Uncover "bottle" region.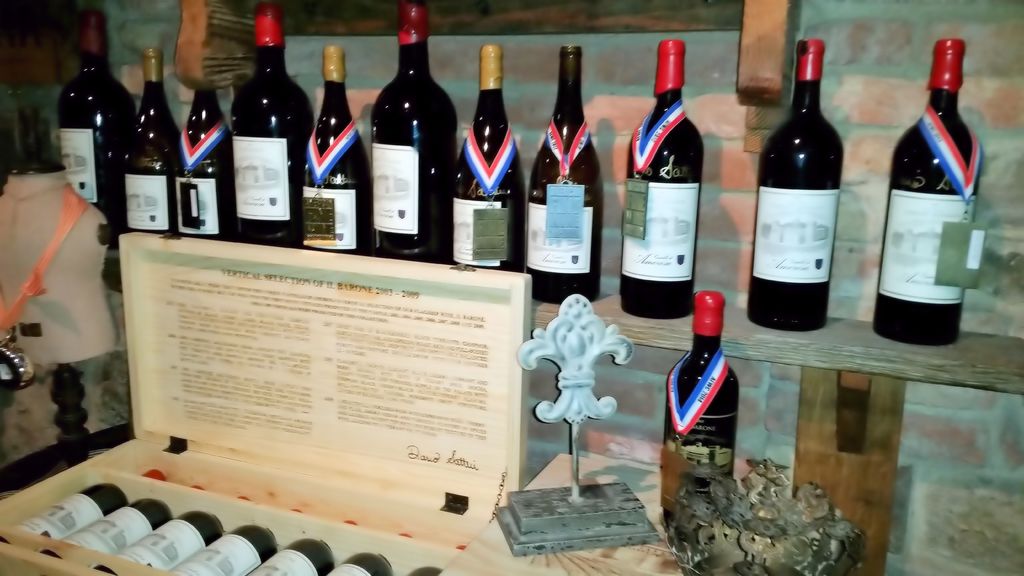
Uncovered: Rect(527, 47, 605, 316).
